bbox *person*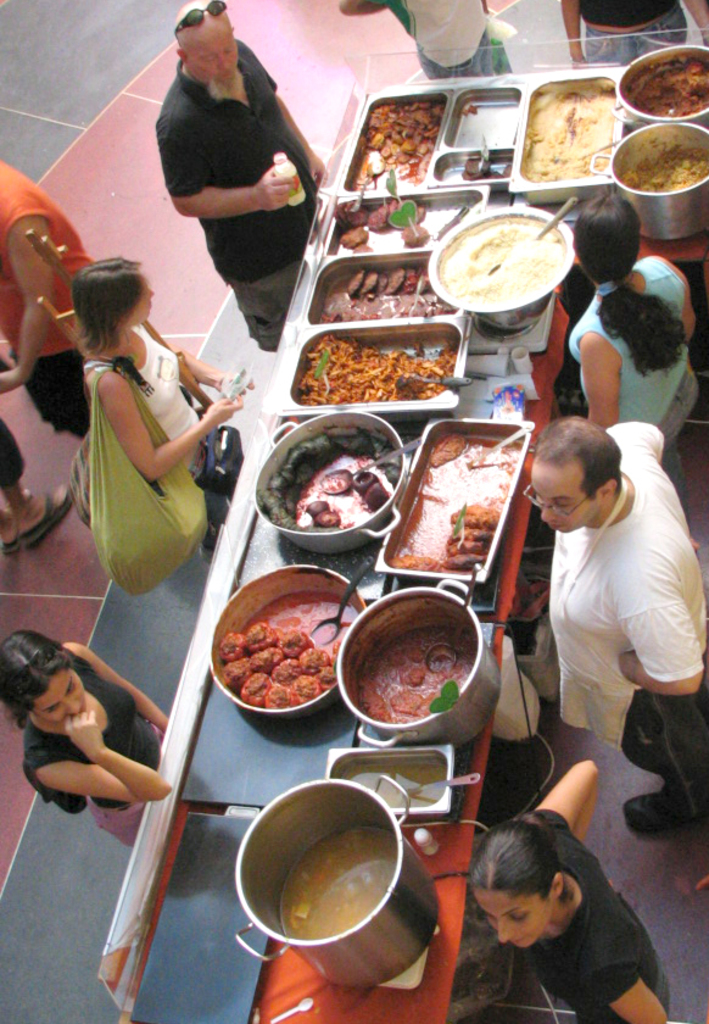
(560,194,704,516)
